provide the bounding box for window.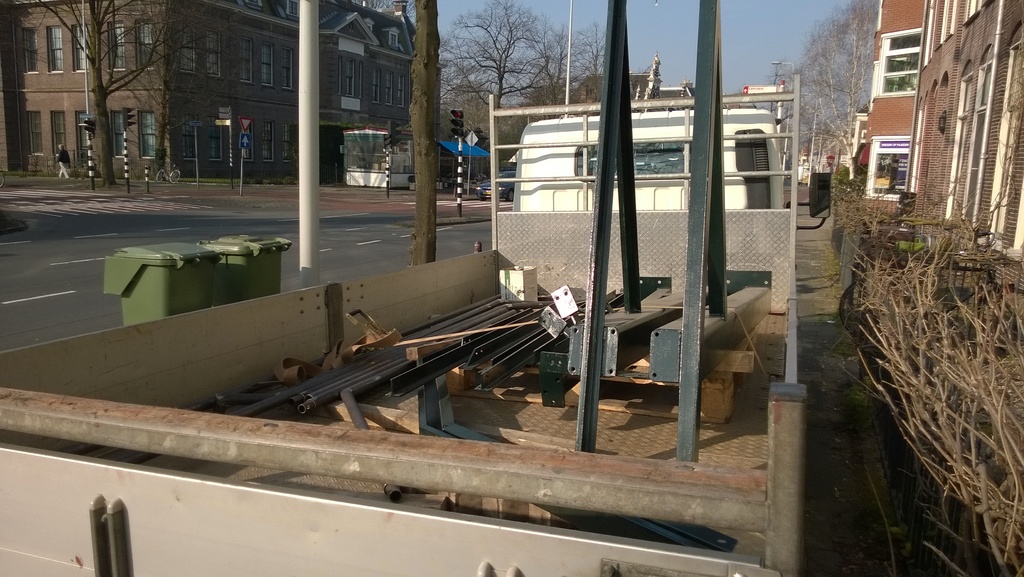
x1=113, y1=112, x2=127, y2=157.
